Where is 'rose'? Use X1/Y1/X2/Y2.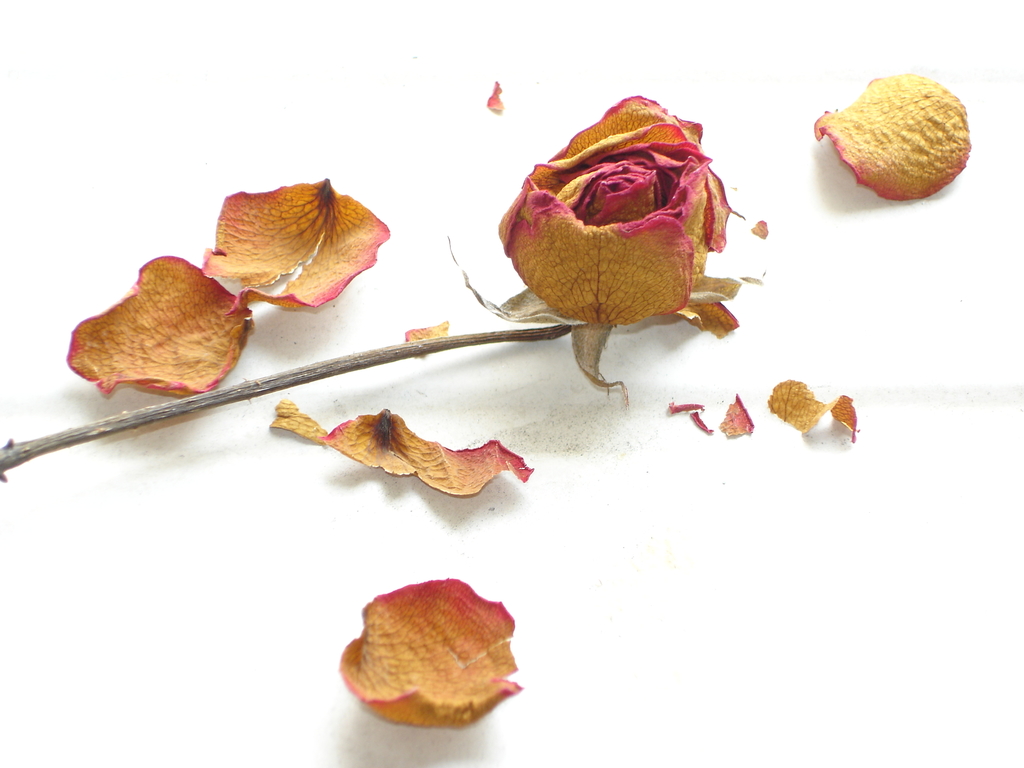
493/91/730/325.
